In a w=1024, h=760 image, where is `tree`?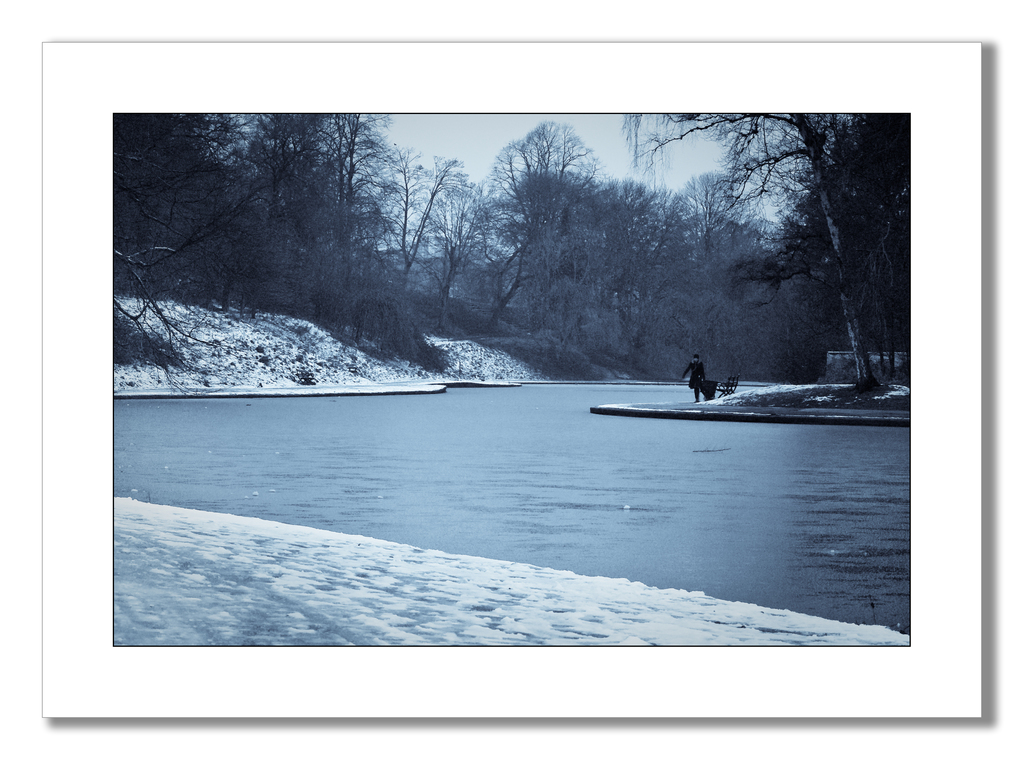
bbox=(612, 186, 684, 351).
